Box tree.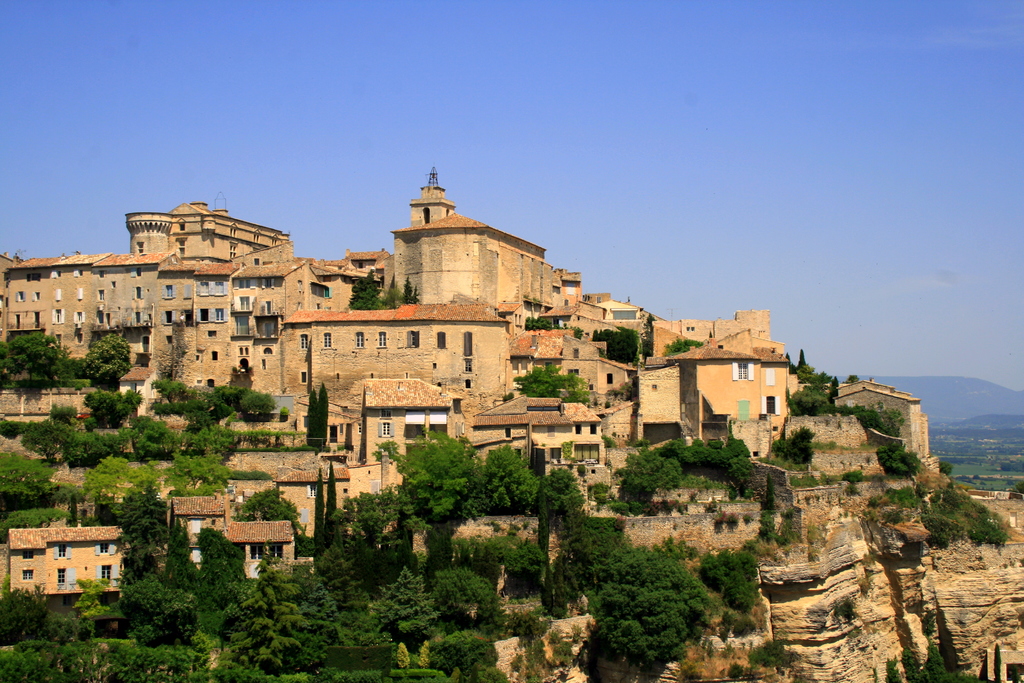
(81,332,131,382).
